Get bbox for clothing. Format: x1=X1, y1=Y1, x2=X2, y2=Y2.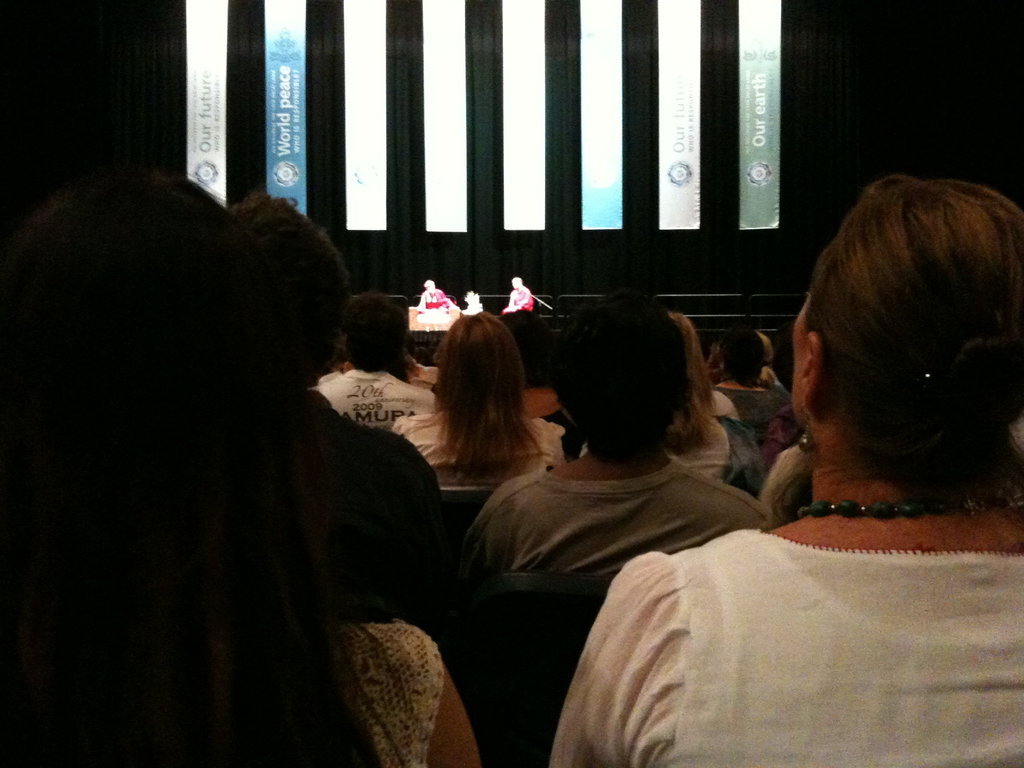
x1=558, y1=531, x2=1023, y2=767.
